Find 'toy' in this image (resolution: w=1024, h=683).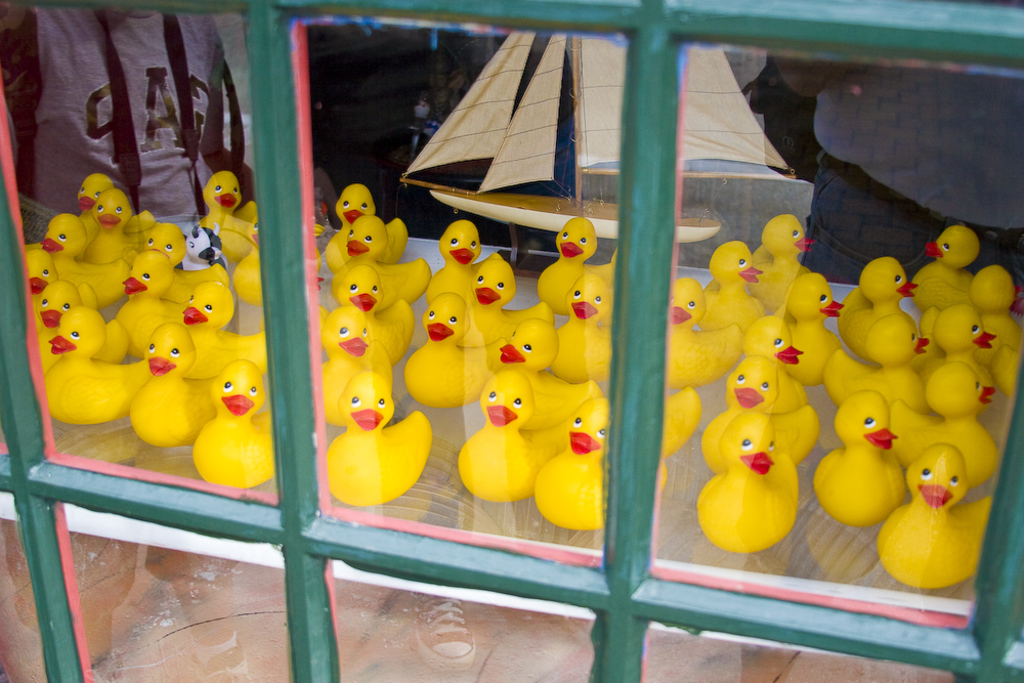
[x1=195, y1=173, x2=273, y2=260].
